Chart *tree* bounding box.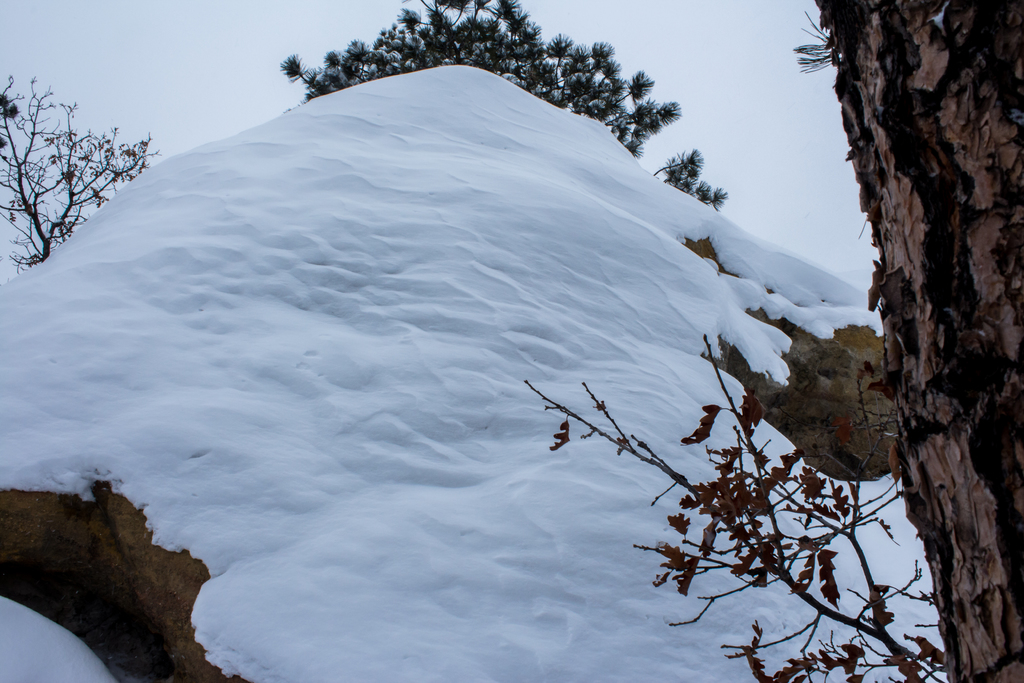
Charted: x1=524 y1=0 x2=1023 y2=682.
